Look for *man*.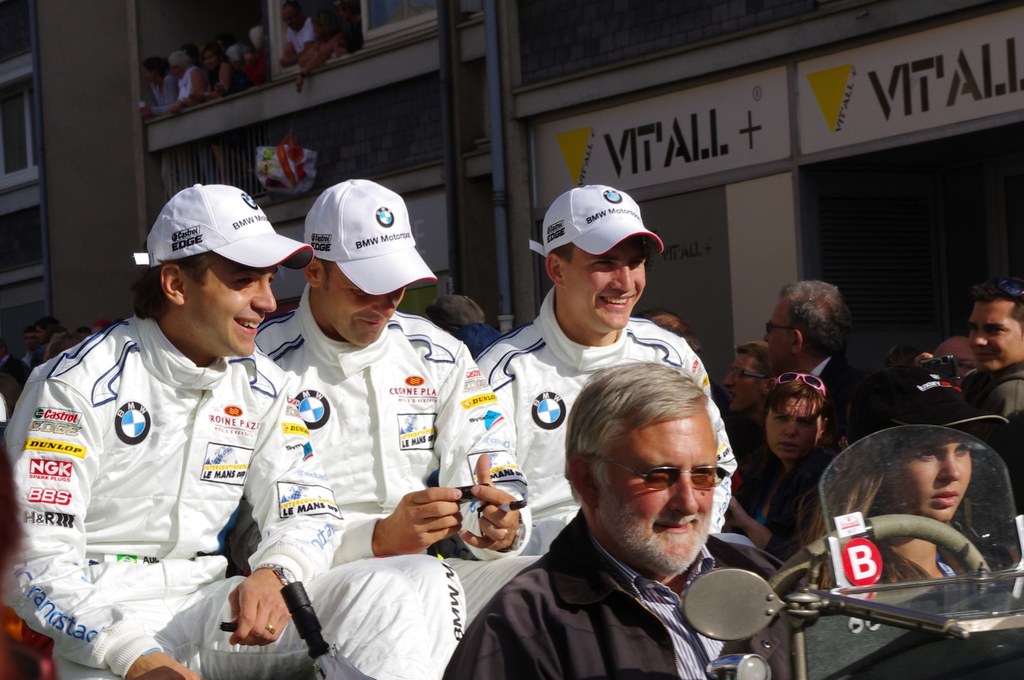
Found: <region>760, 275, 918, 442</region>.
